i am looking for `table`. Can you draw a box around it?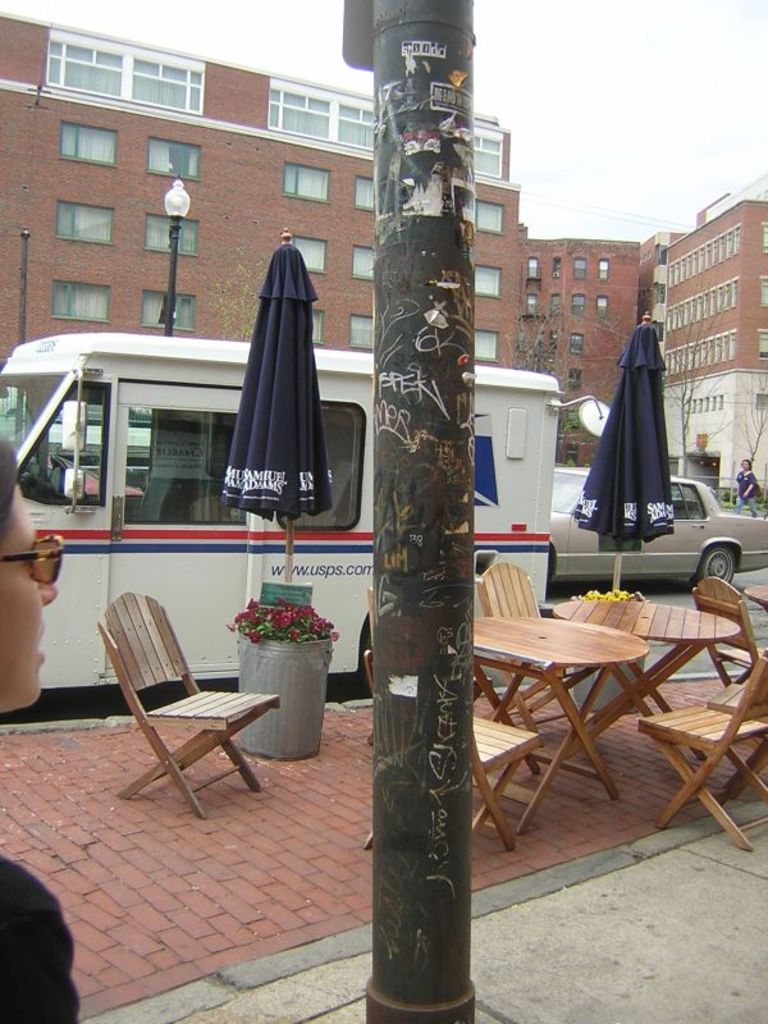
Sure, the bounding box is [559, 604, 741, 760].
